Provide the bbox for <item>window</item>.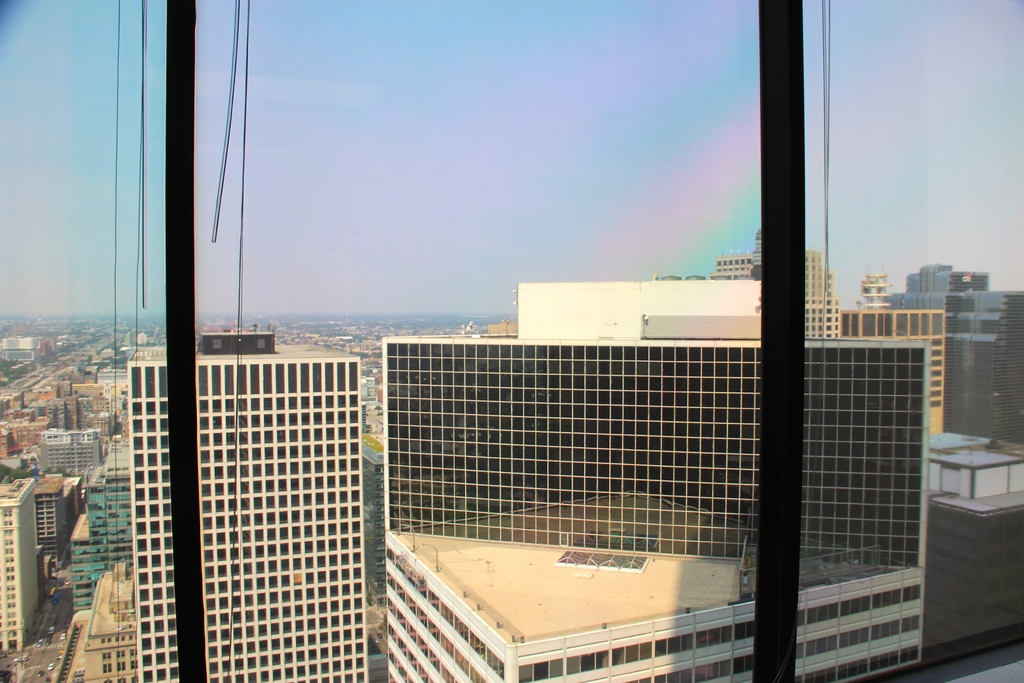
rect(149, 538, 163, 552).
